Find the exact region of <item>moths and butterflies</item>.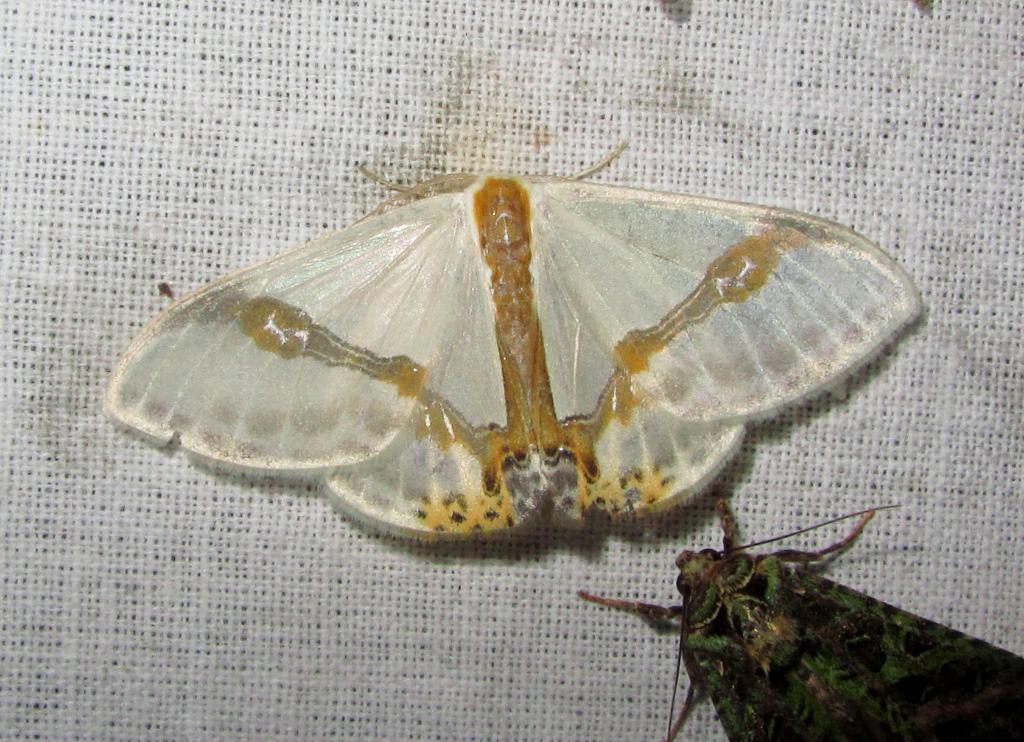
Exact region: region(100, 140, 927, 540).
